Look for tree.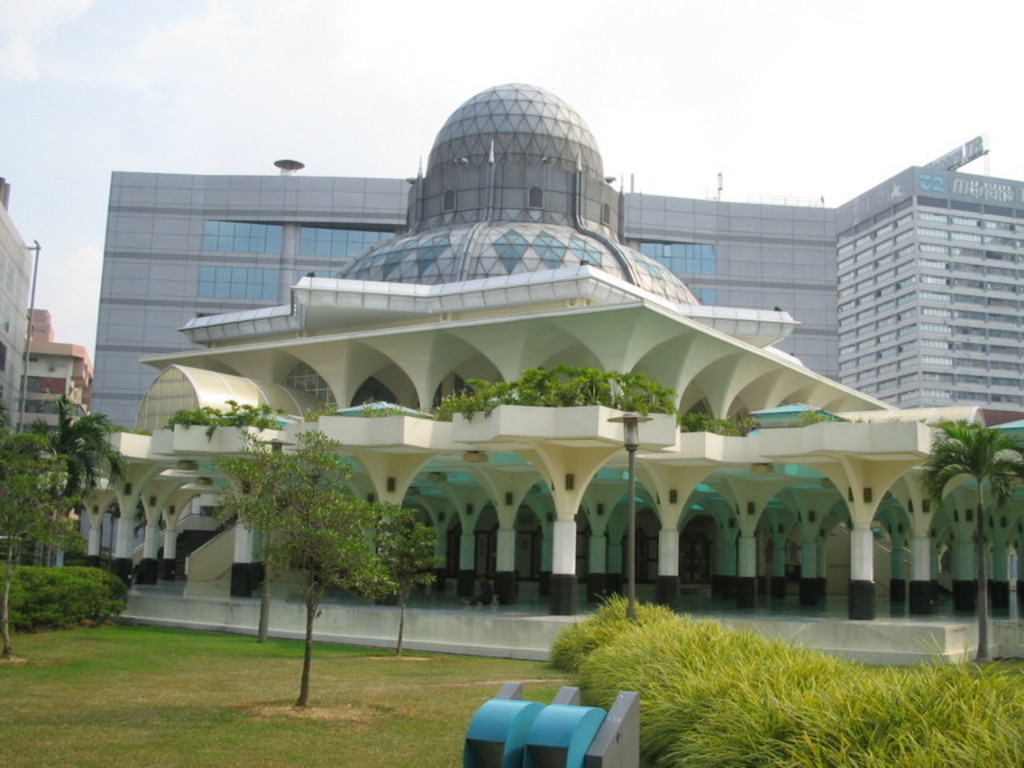
Found: select_region(36, 395, 131, 565).
